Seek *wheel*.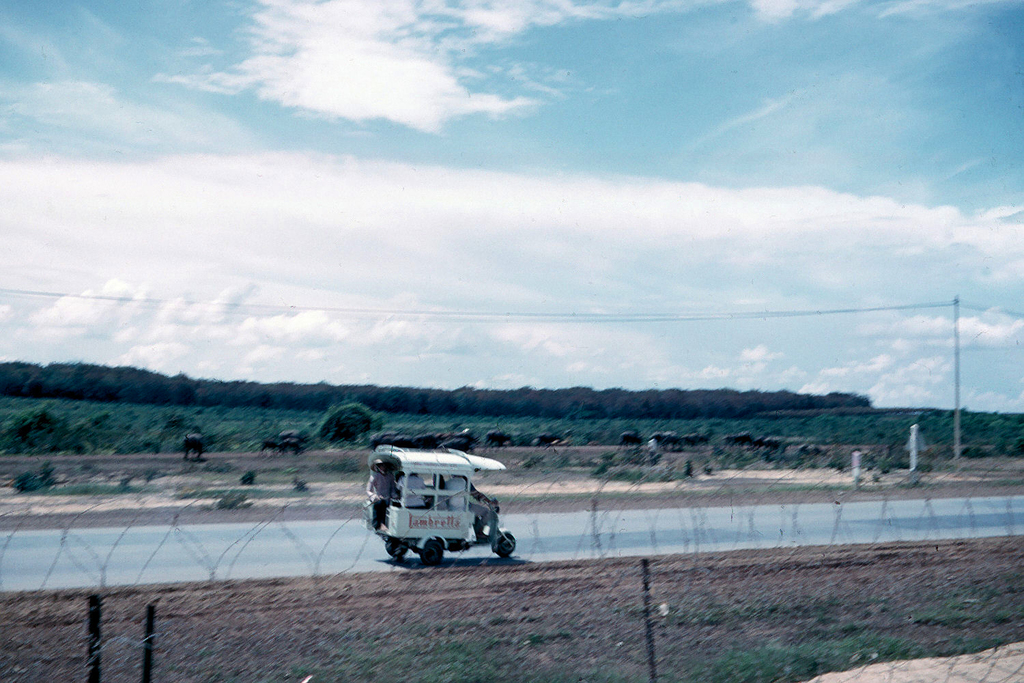
<box>422,537,444,568</box>.
